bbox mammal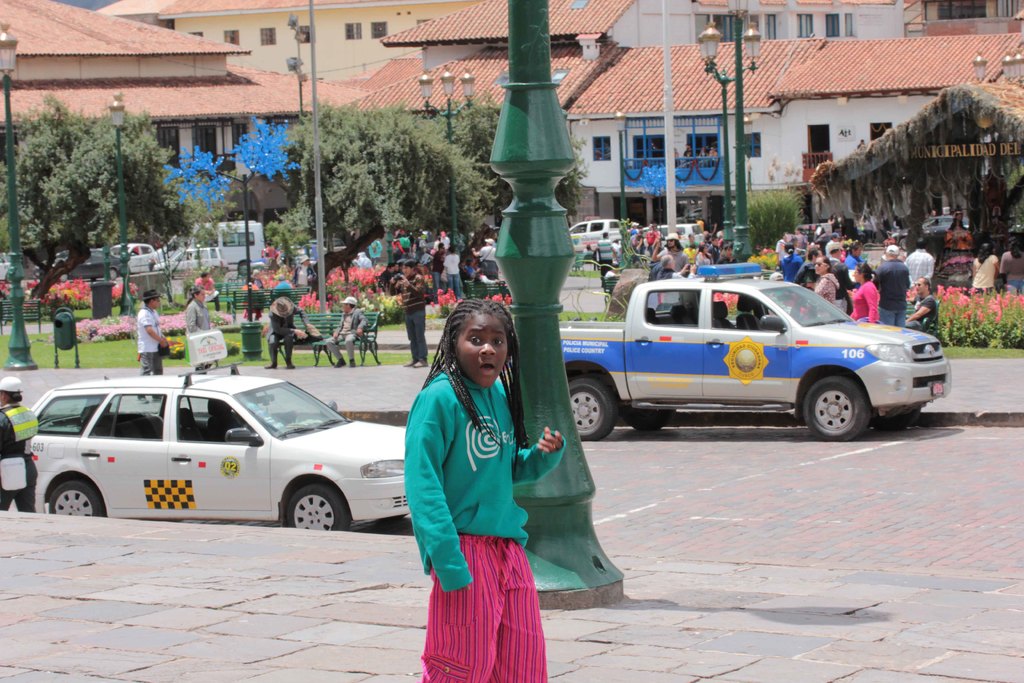
detection(184, 286, 214, 374)
